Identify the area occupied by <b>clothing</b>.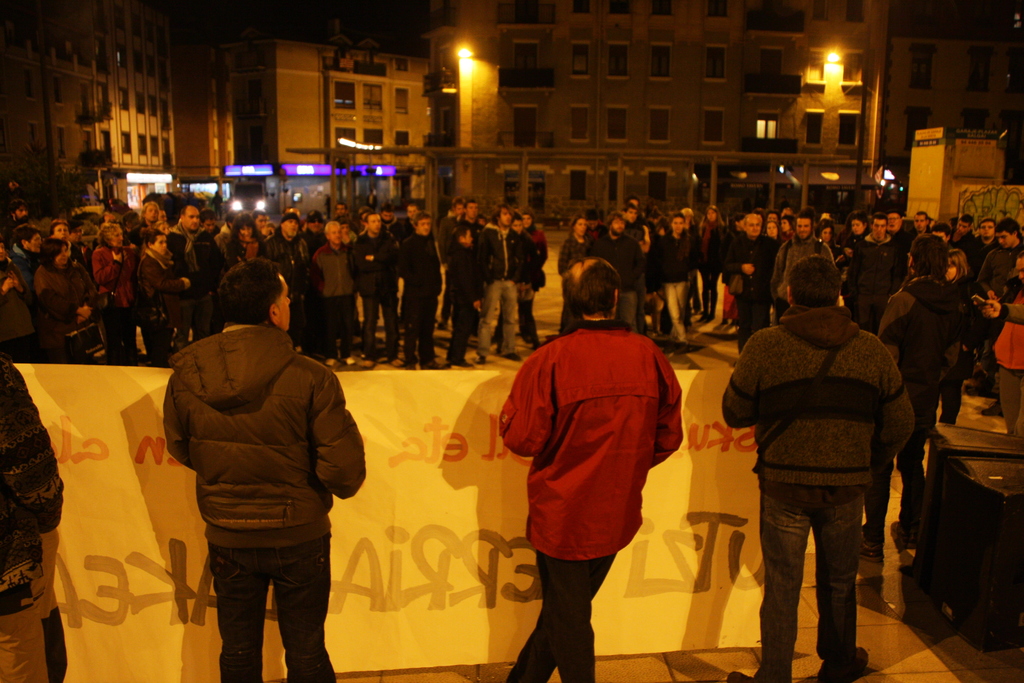
Area: box(750, 470, 868, 674).
